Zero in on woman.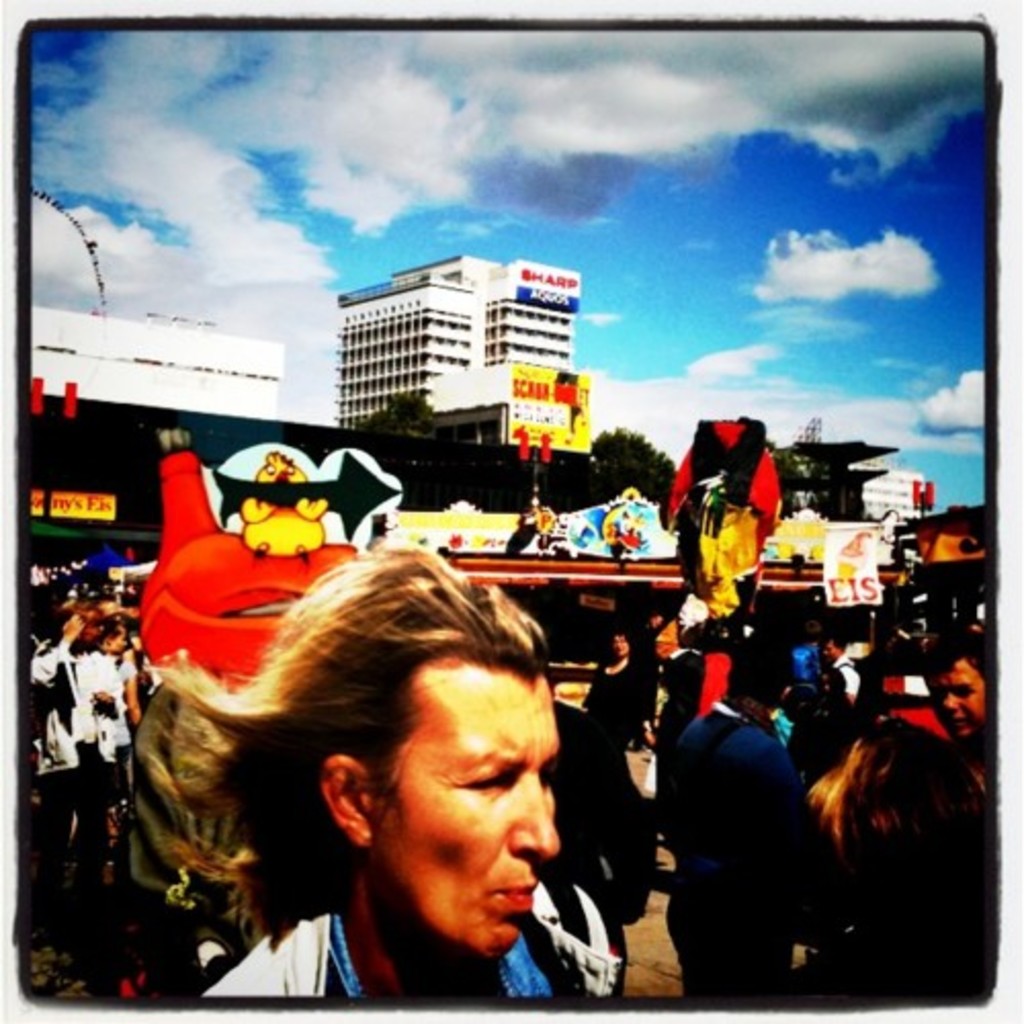
Zeroed in: 61 614 137 881.
